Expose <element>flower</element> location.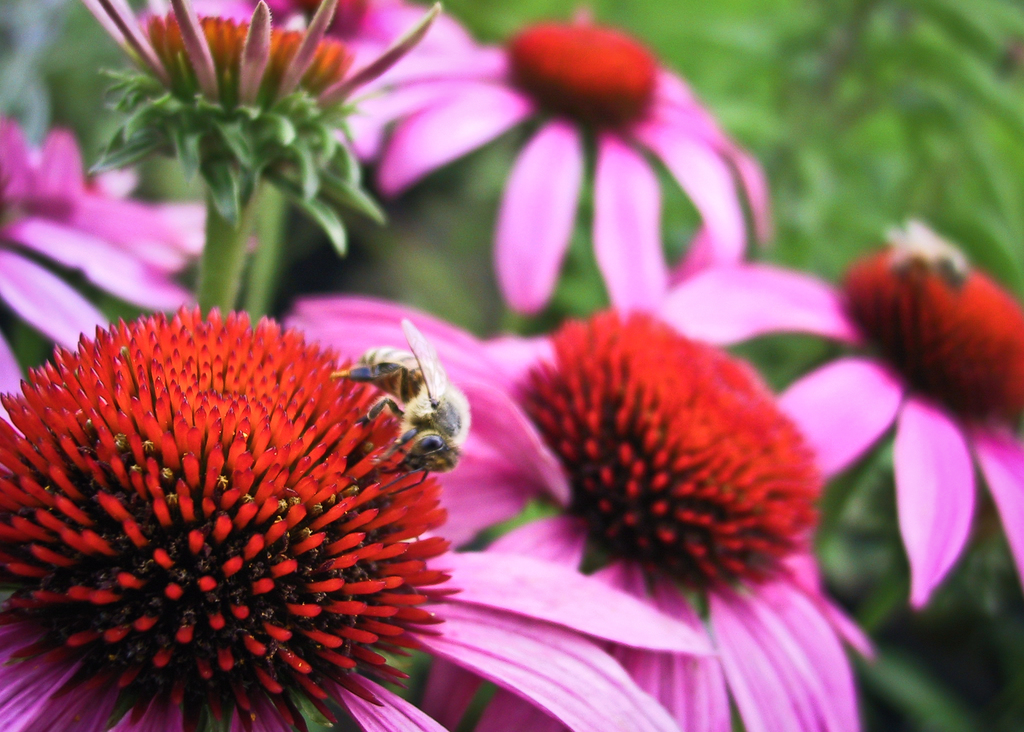
Exposed at Rect(78, 0, 436, 181).
